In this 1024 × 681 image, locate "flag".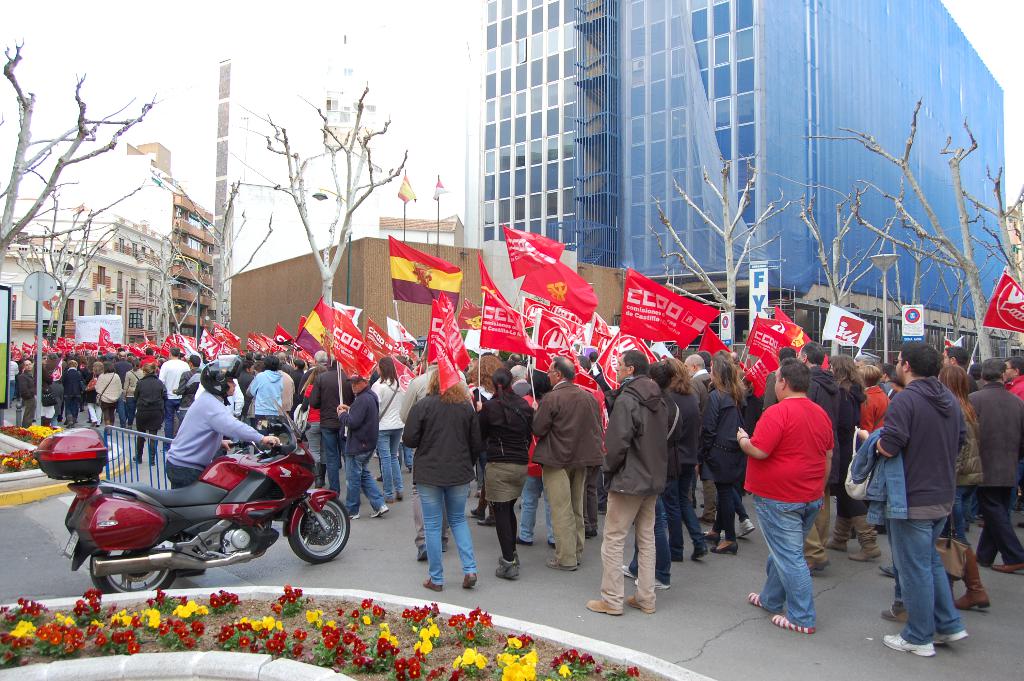
Bounding box: x1=49 y1=355 x2=66 y2=380.
